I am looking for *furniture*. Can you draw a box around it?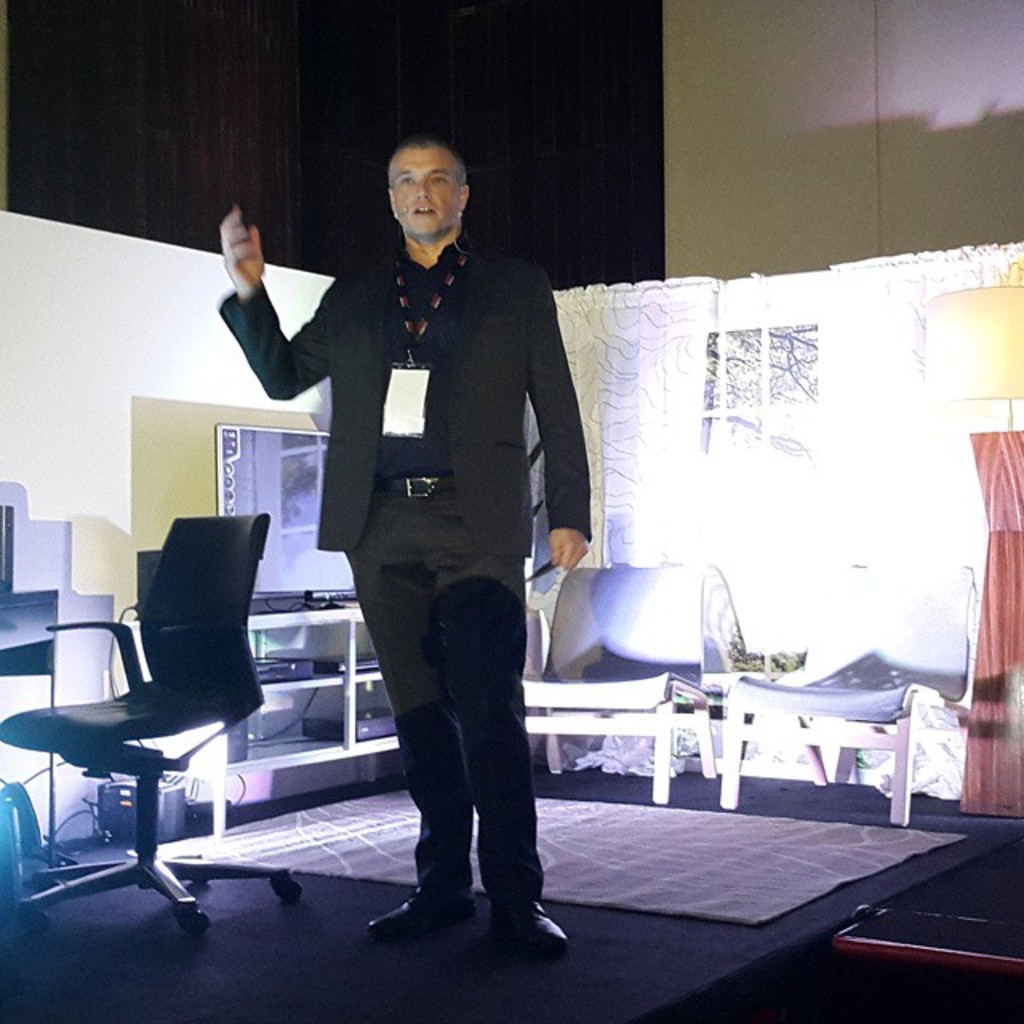
Sure, the bounding box is [x1=166, y1=592, x2=400, y2=835].
